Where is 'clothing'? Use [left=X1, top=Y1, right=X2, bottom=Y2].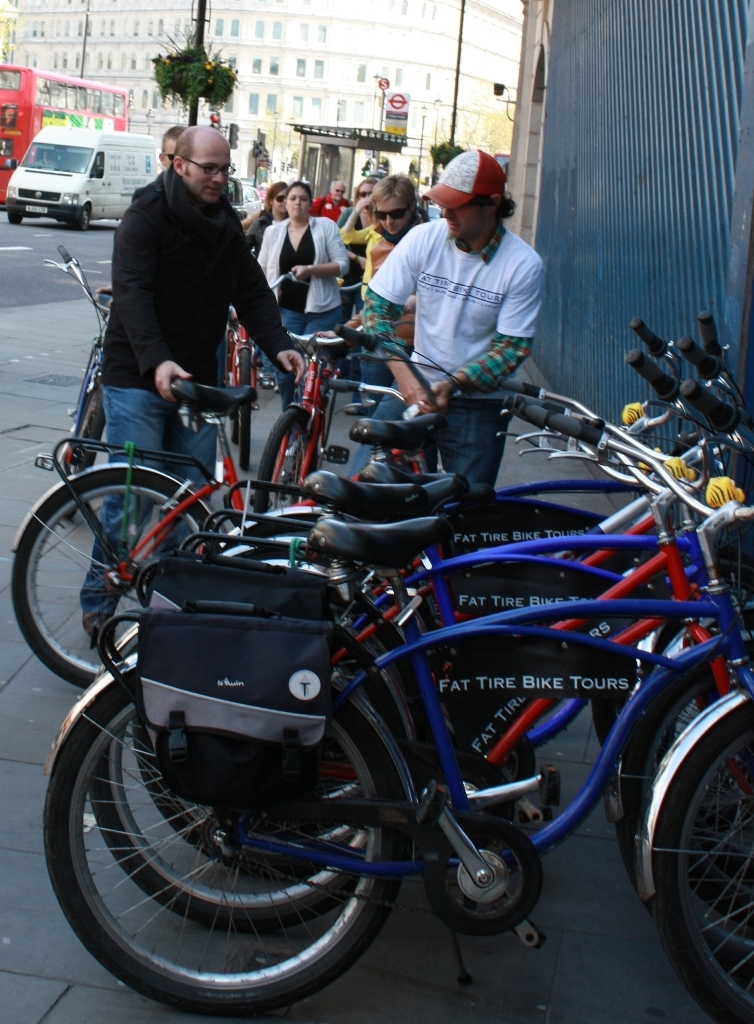
[left=337, top=214, right=426, bottom=356].
